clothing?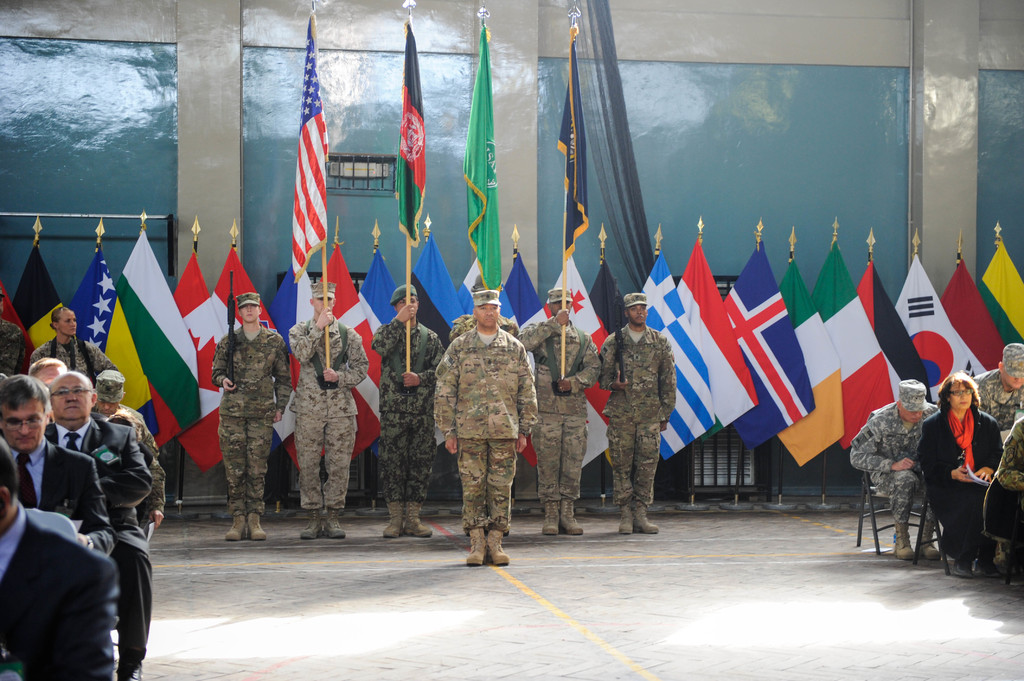
locate(922, 412, 1004, 545)
